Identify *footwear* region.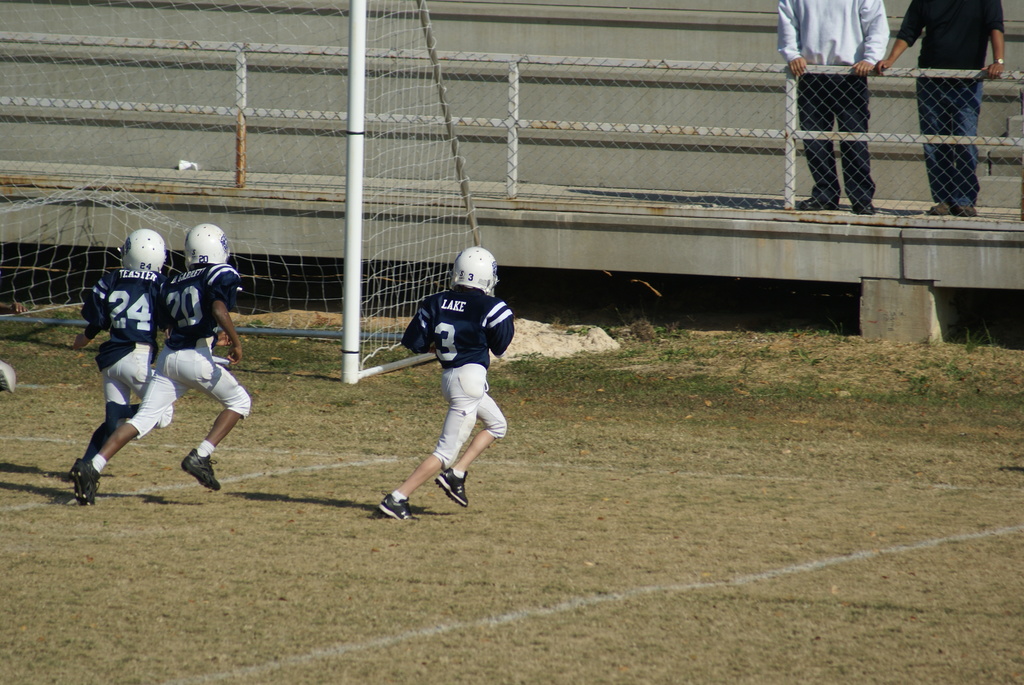
Region: 399/463/481/519.
